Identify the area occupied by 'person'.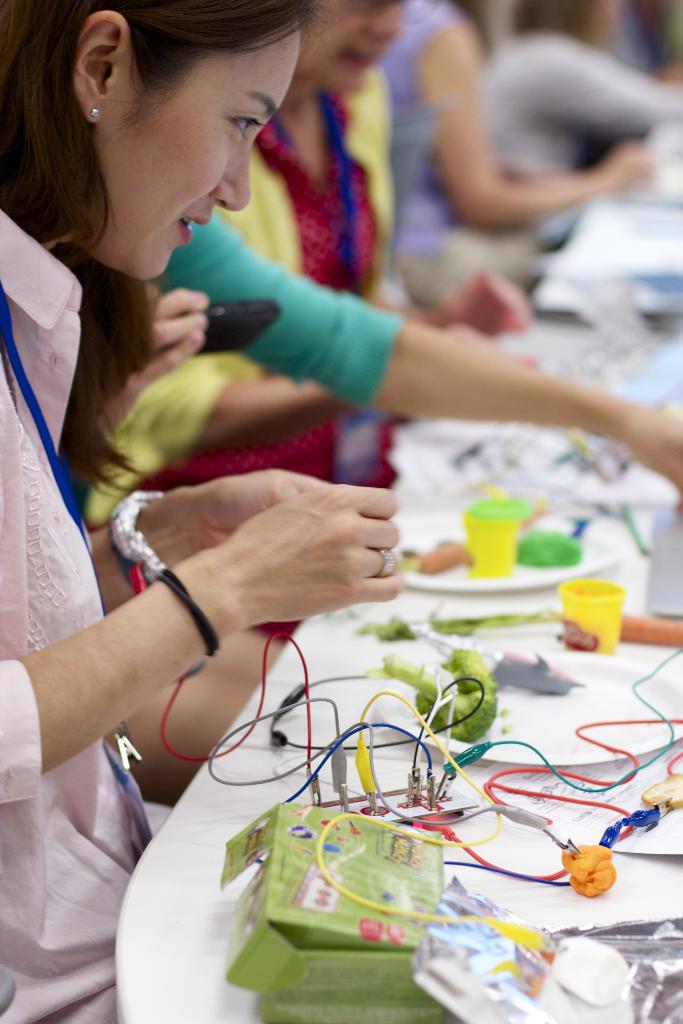
Area: region(0, 0, 414, 1023).
